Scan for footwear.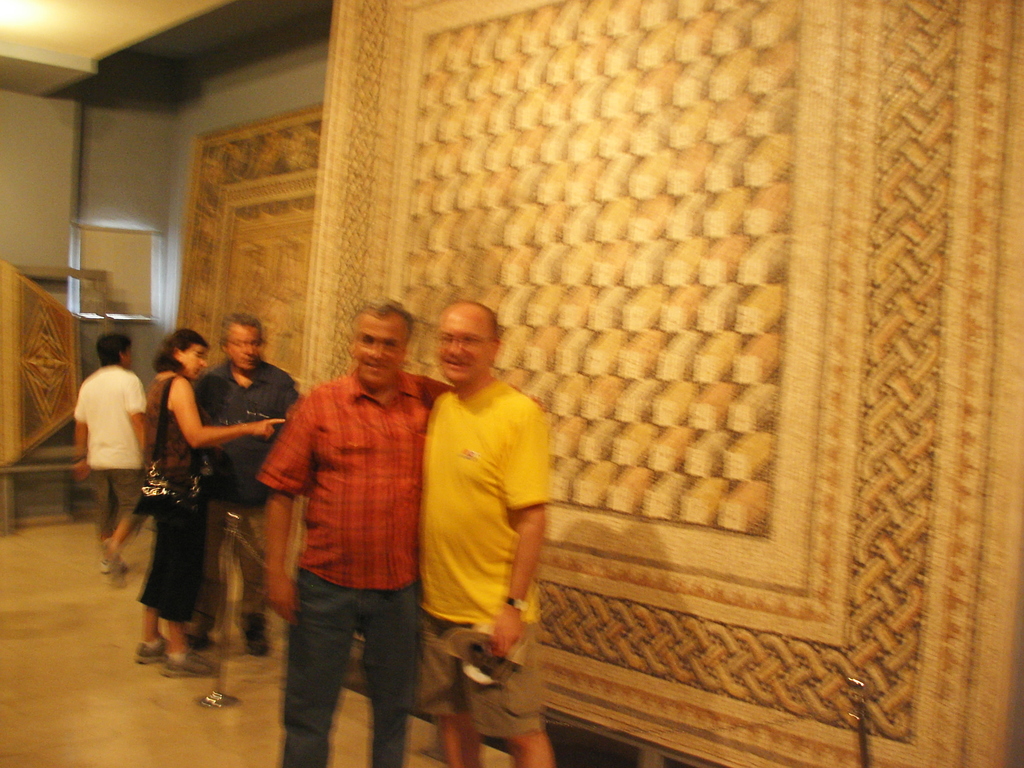
Scan result: region(102, 557, 127, 576).
